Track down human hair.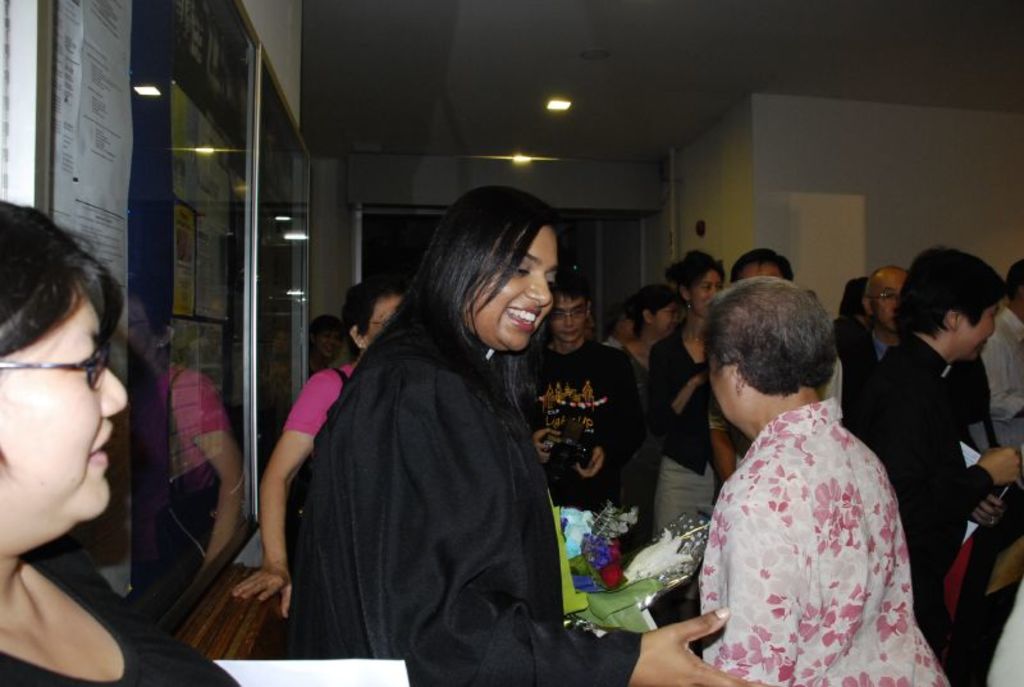
Tracked to [893, 246, 1000, 338].
